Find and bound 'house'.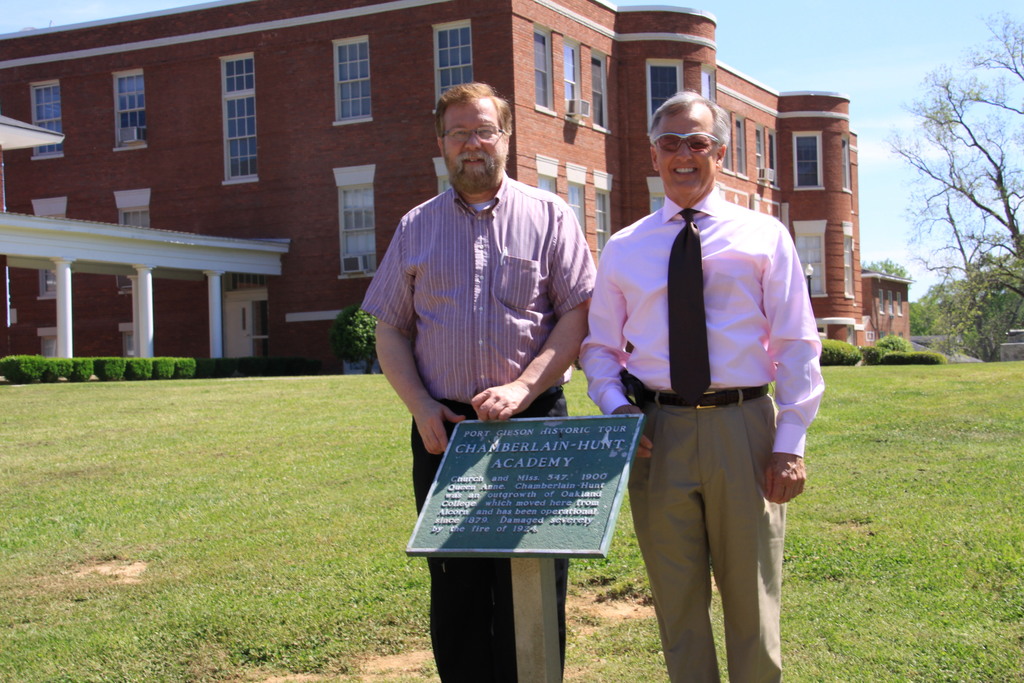
Bound: <box>0,0,916,379</box>.
